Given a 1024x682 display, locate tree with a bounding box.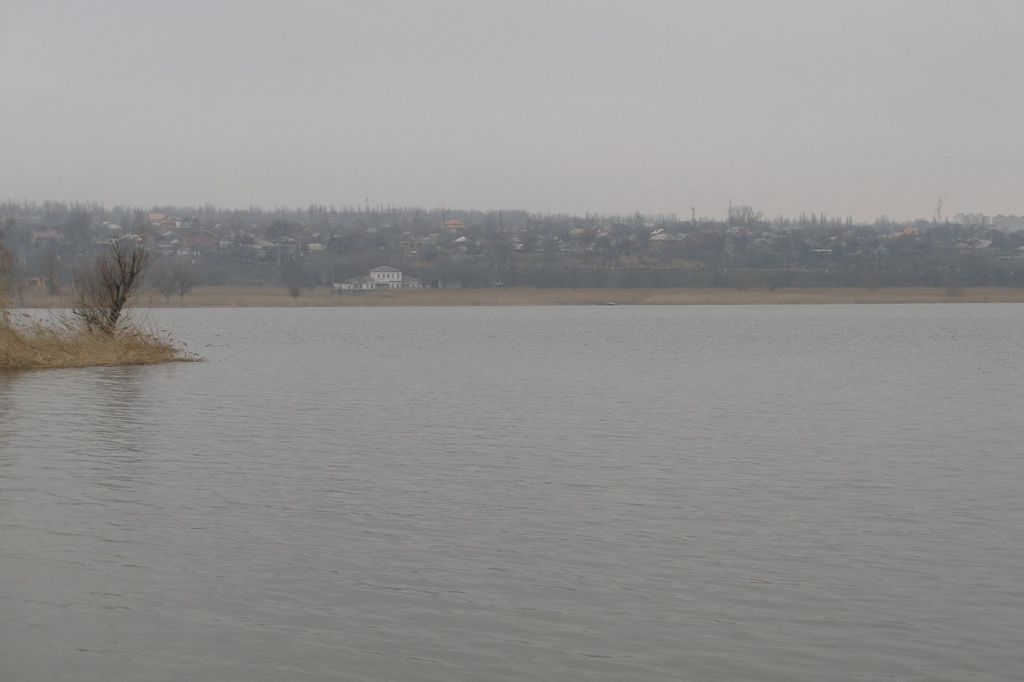
Located: {"left": 54, "top": 205, "right": 164, "bottom": 356}.
